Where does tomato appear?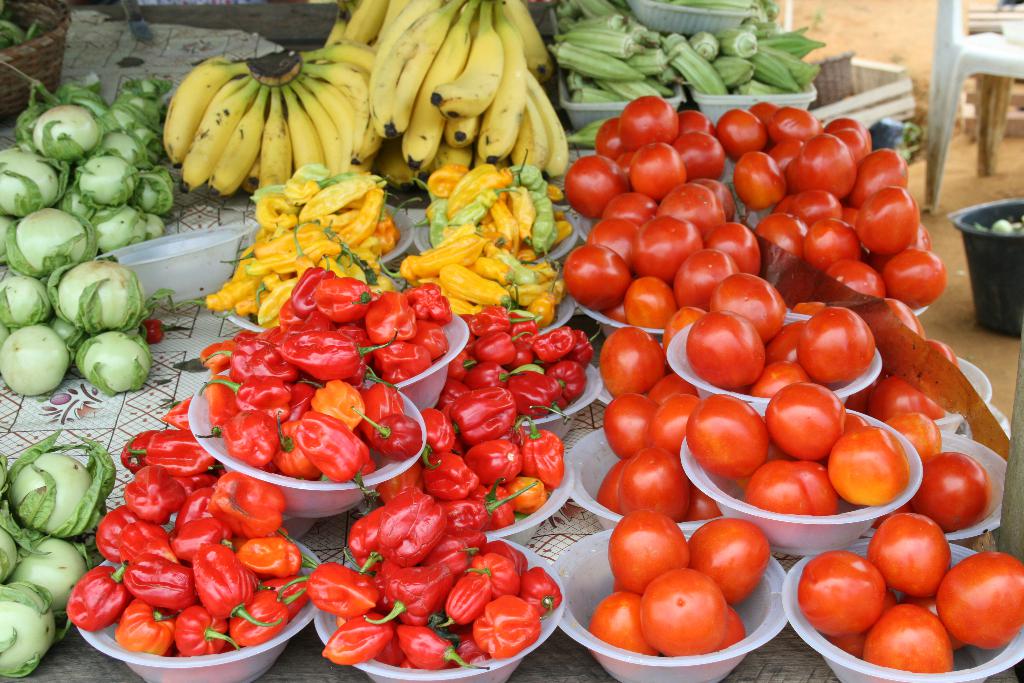
Appears at bbox(560, 241, 631, 309).
